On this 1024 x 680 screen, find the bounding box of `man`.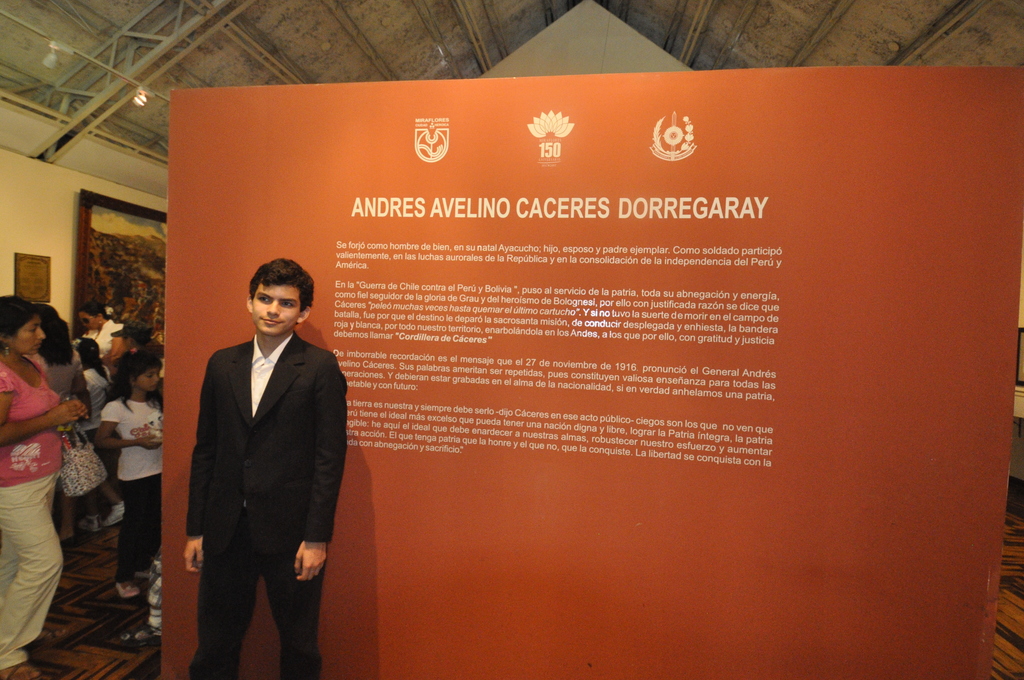
Bounding box: (110,320,164,382).
